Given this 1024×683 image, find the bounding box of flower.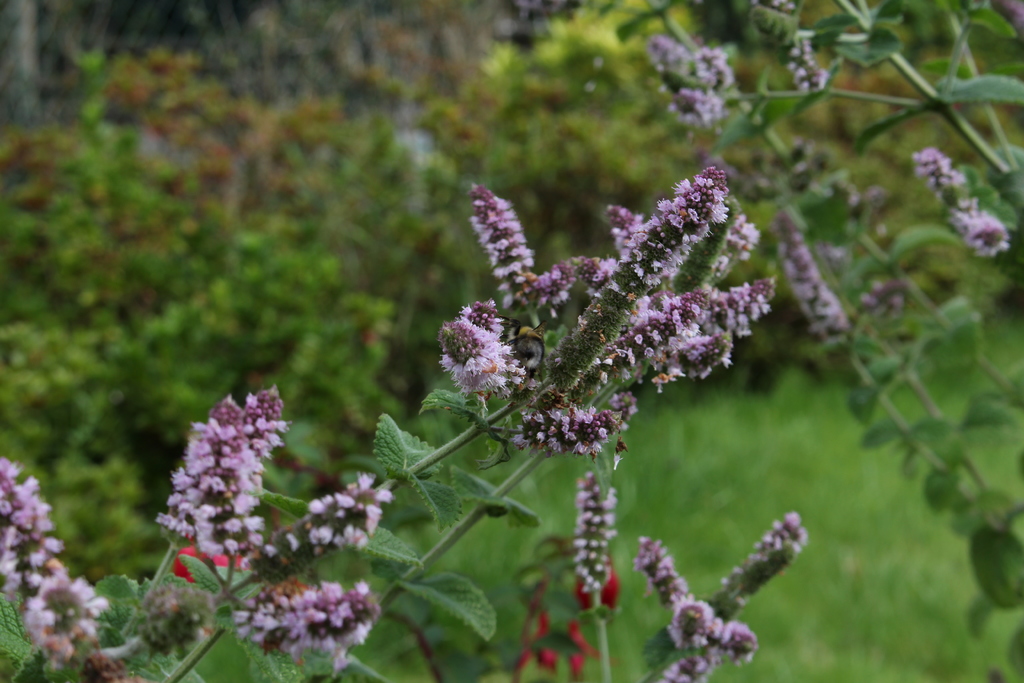
(766,0,820,94).
